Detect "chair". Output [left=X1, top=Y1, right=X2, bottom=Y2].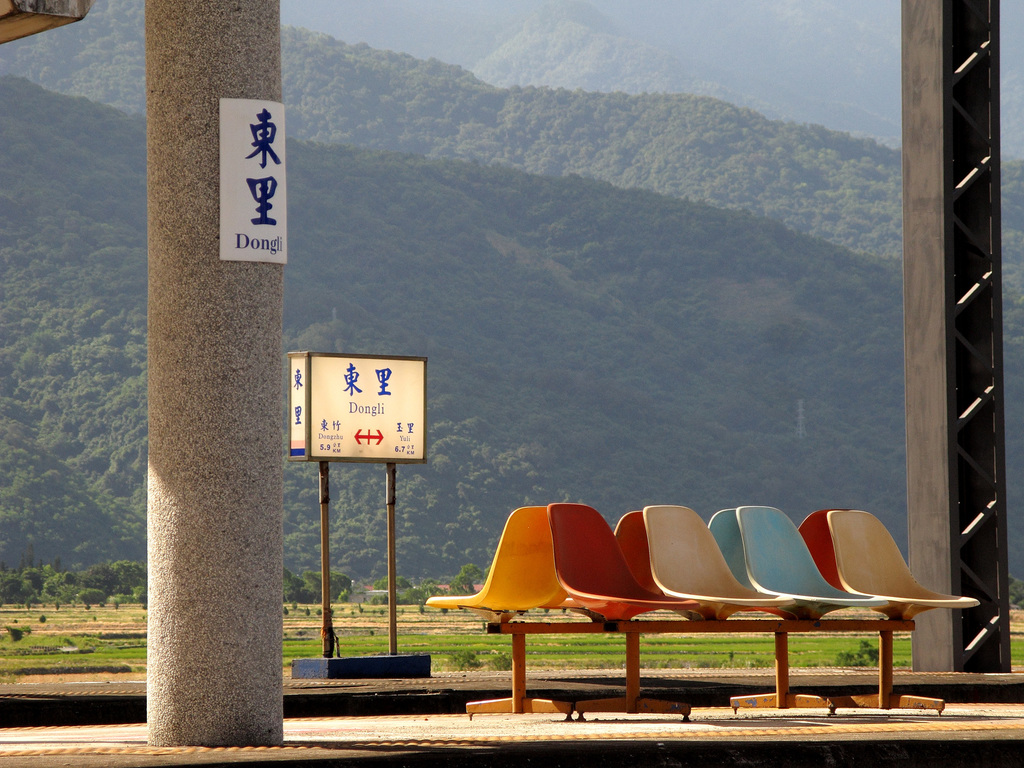
[left=731, top=511, right=860, bottom=709].
